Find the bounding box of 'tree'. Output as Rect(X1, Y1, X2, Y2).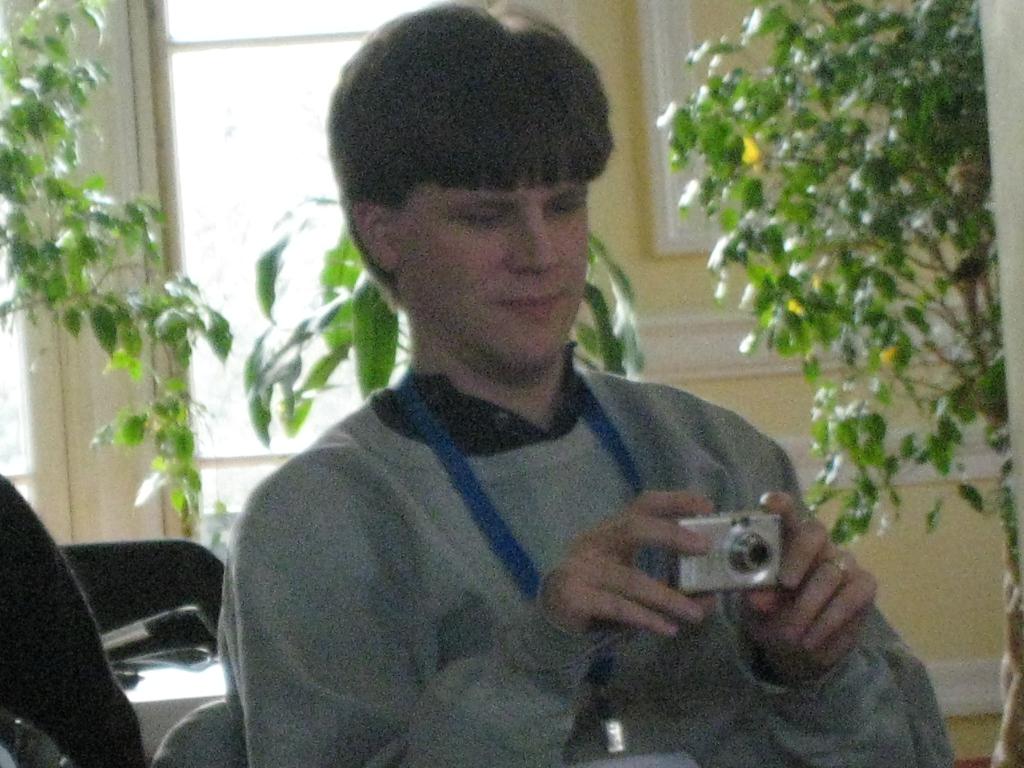
Rect(0, 0, 223, 535).
